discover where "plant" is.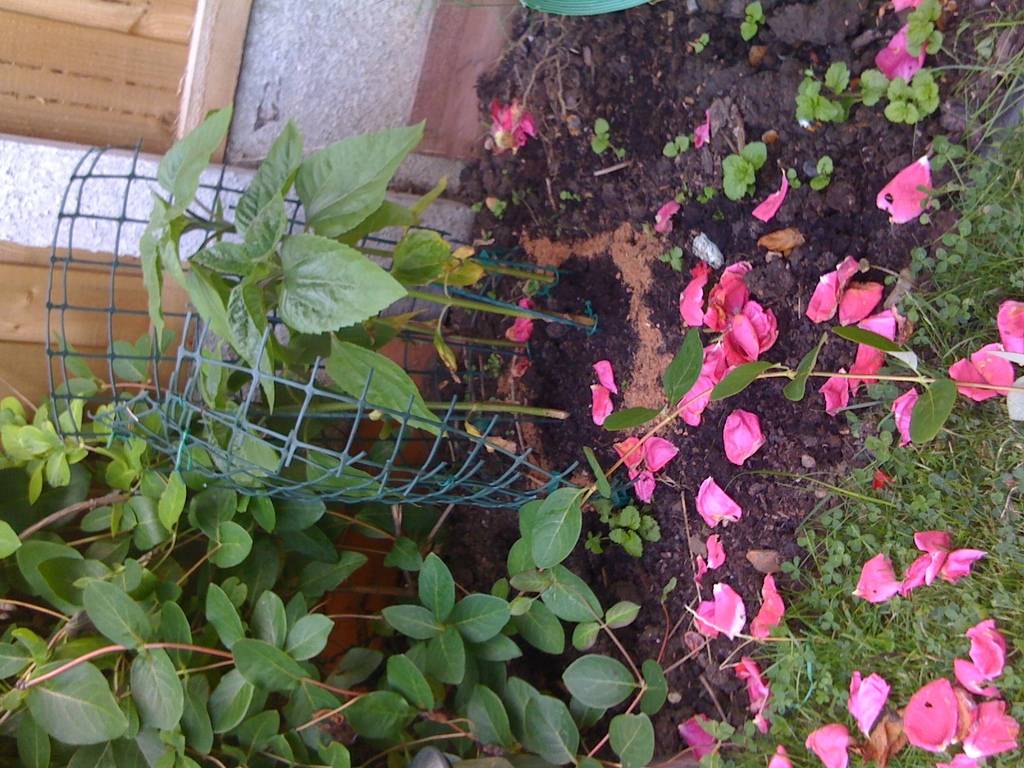
Discovered at [579,499,667,569].
